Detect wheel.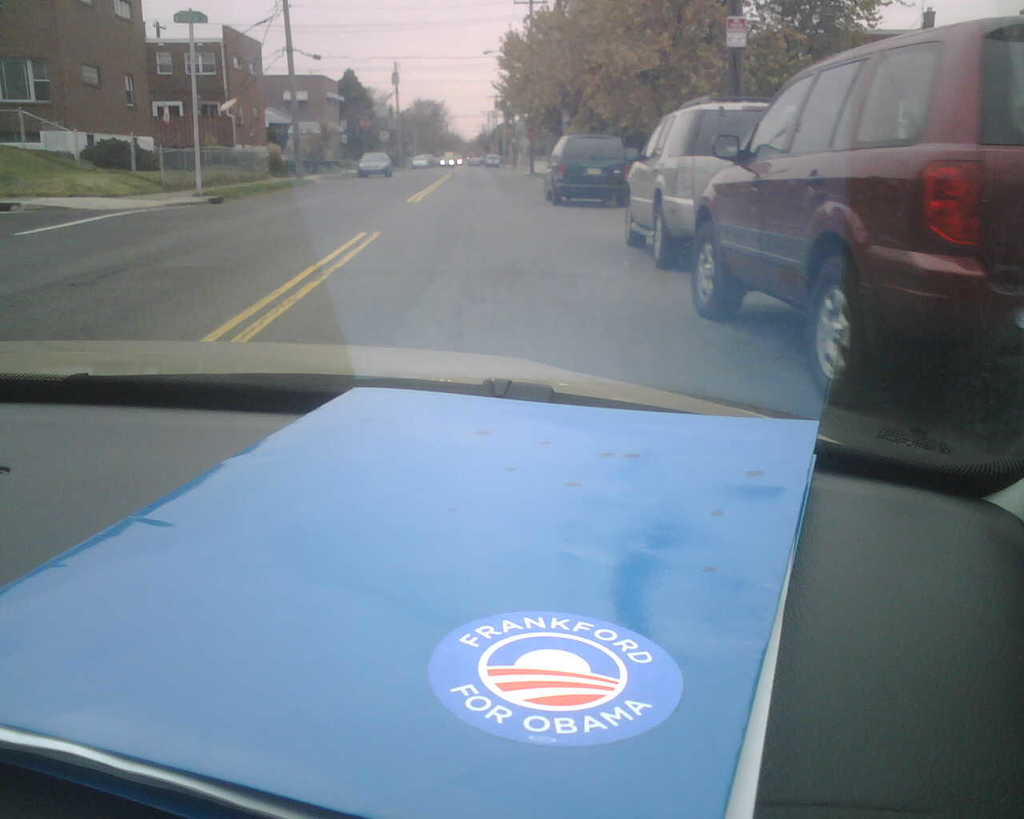
Detected at select_region(690, 223, 749, 318).
